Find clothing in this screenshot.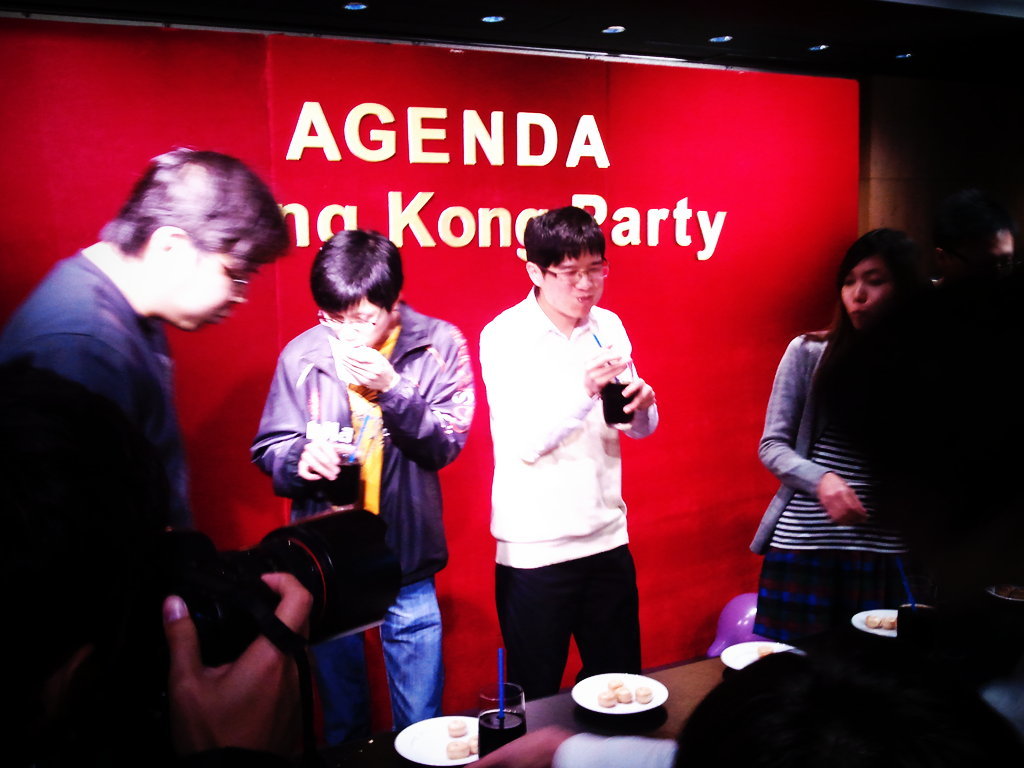
The bounding box for clothing is left=240, top=297, right=468, bottom=750.
